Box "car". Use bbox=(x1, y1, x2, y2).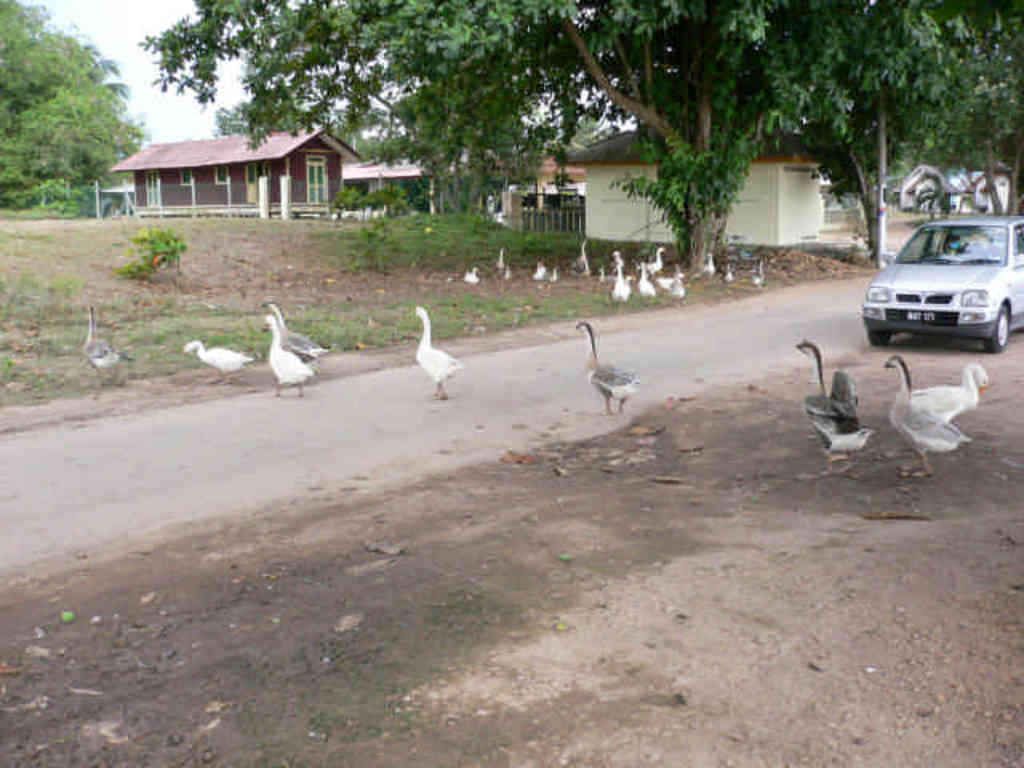
bbox=(866, 210, 1013, 338).
